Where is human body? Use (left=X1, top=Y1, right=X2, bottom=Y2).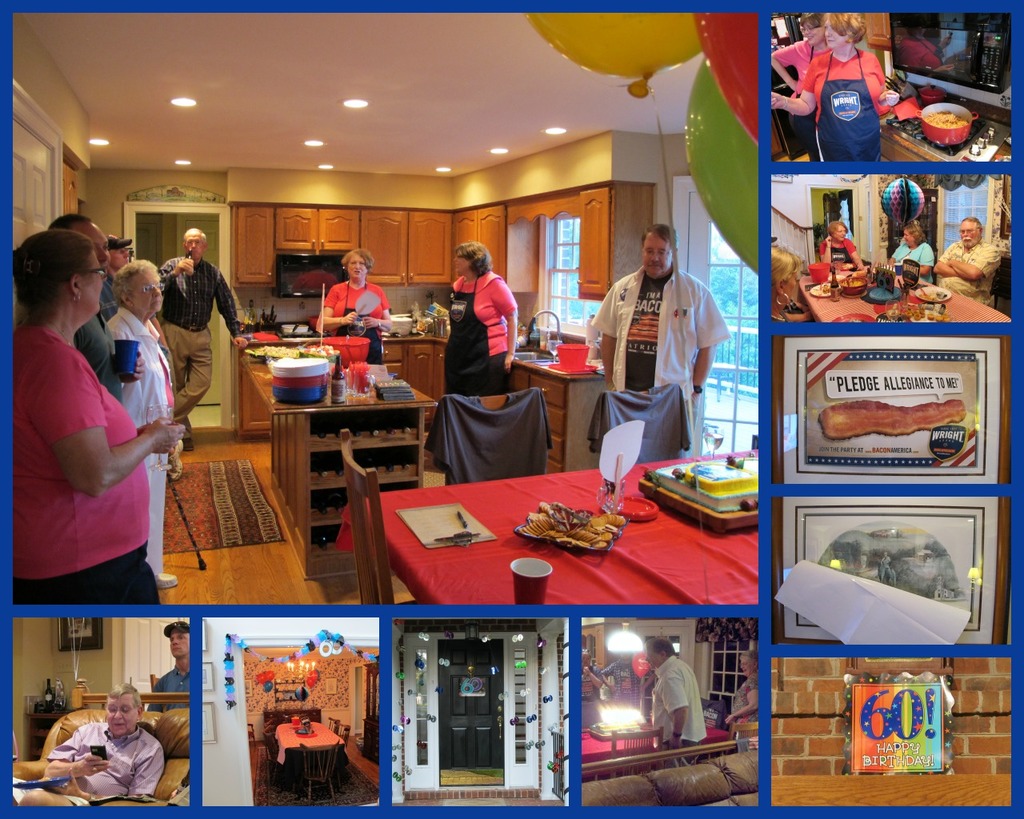
(left=770, top=40, right=826, bottom=160).
